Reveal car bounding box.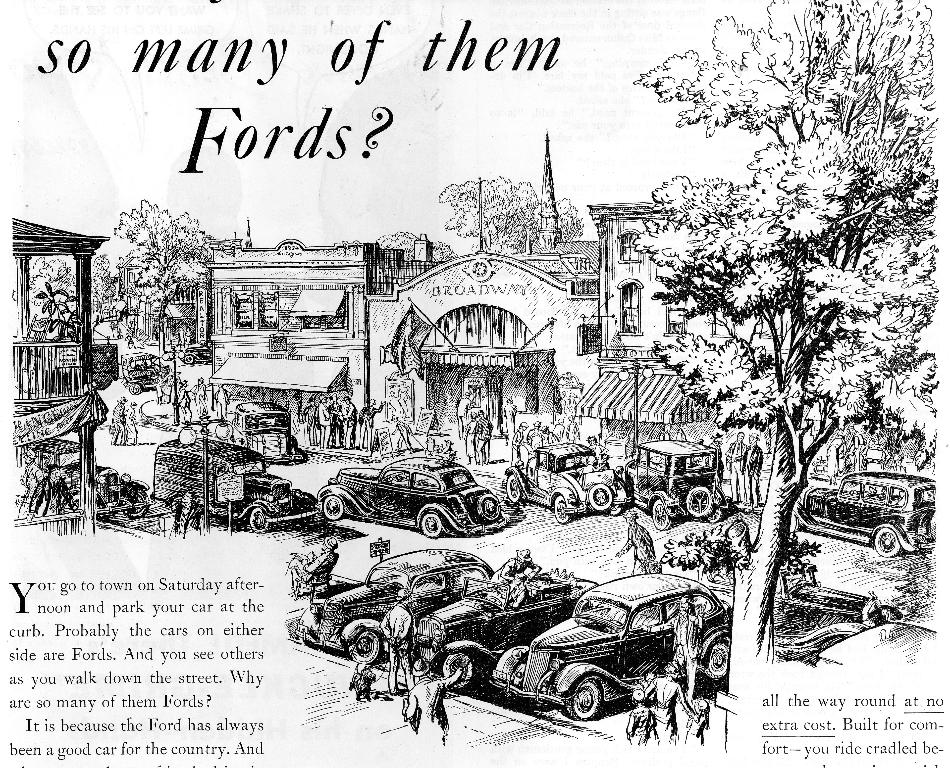
Revealed: detection(815, 618, 935, 674).
